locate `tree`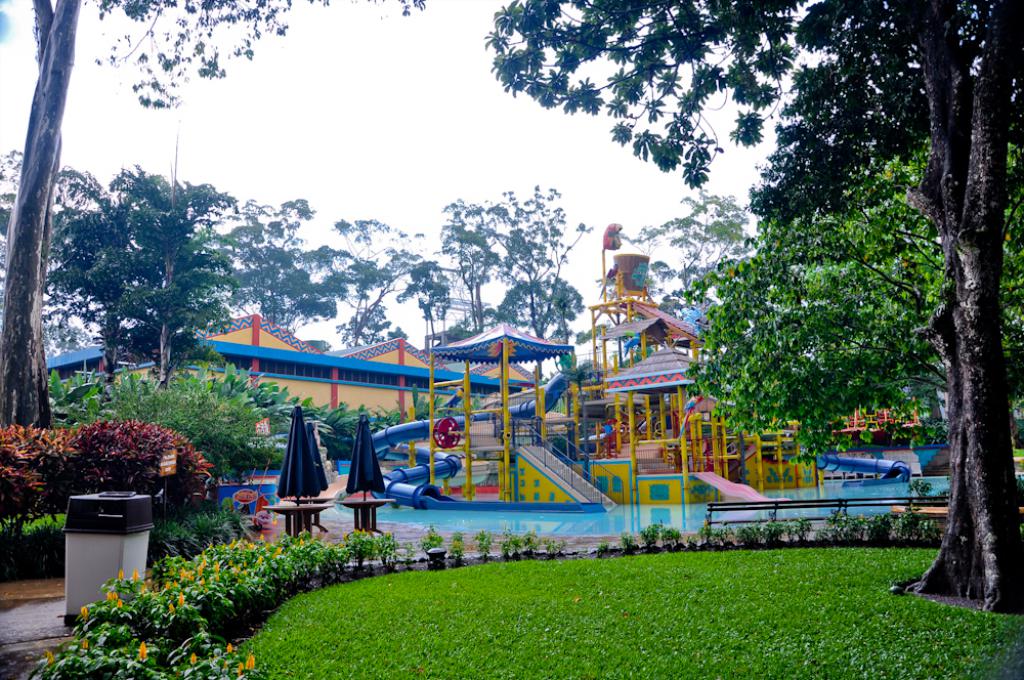
detection(0, 0, 436, 428)
